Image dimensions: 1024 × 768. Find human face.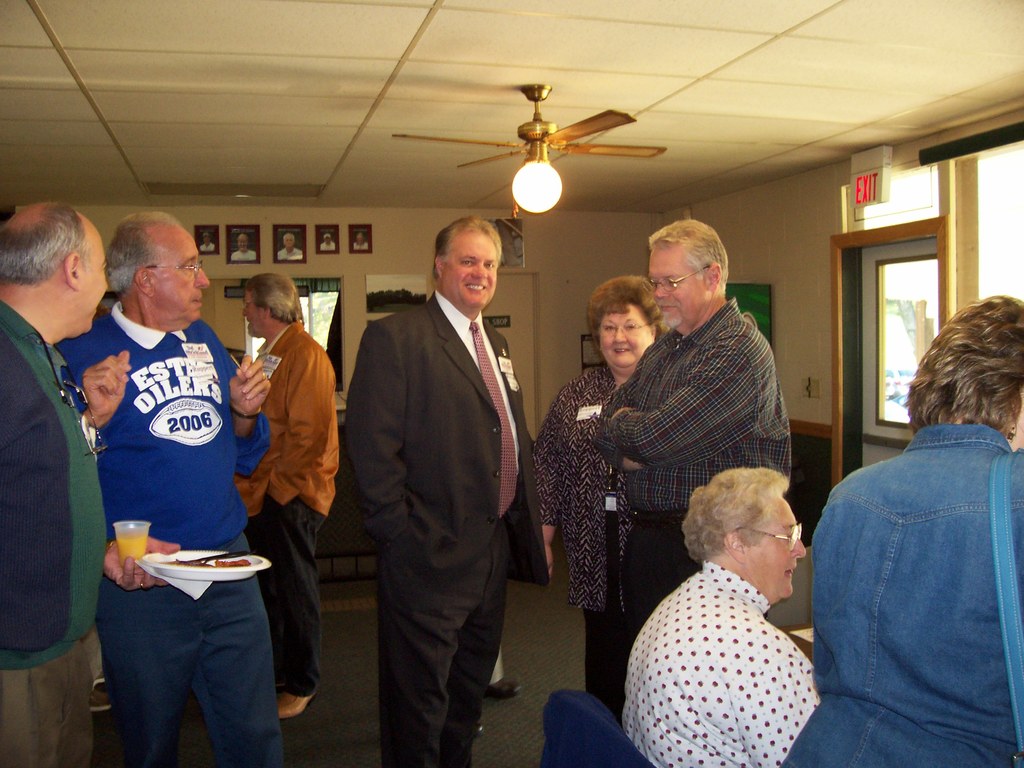
(68, 221, 110, 337).
